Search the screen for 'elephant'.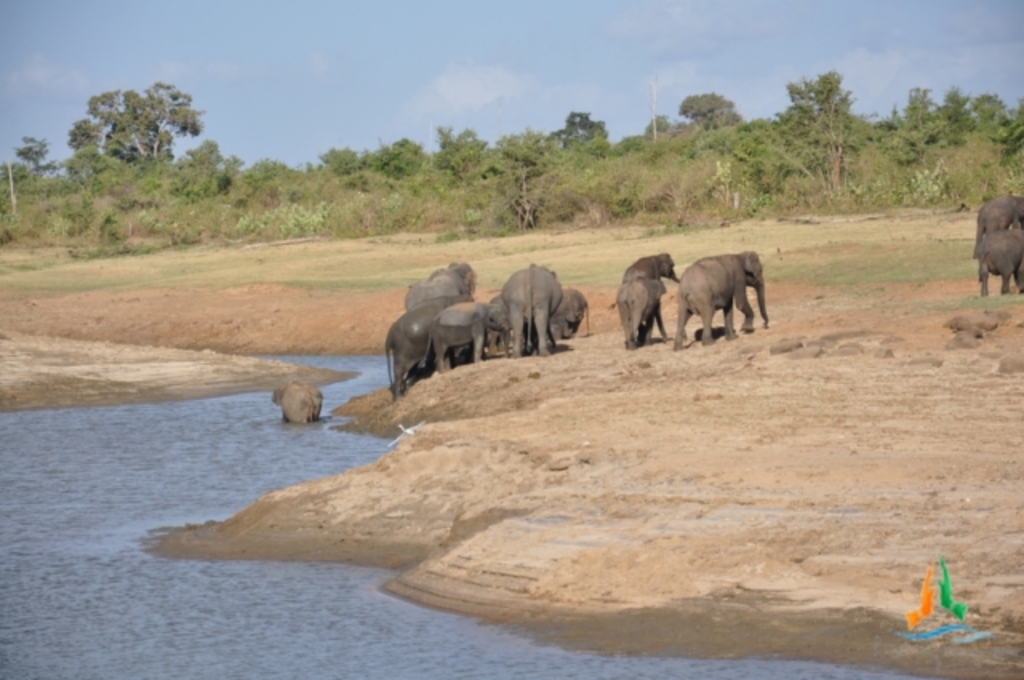
Found at (498,259,558,358).
